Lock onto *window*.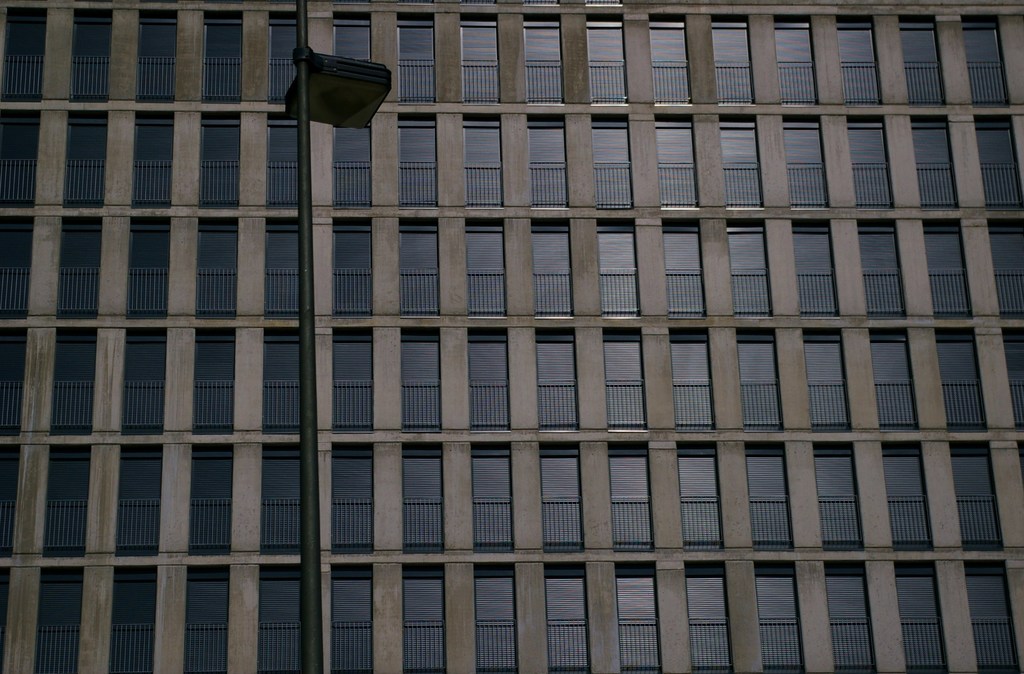
Locked: 4, 213, 31, 317.
